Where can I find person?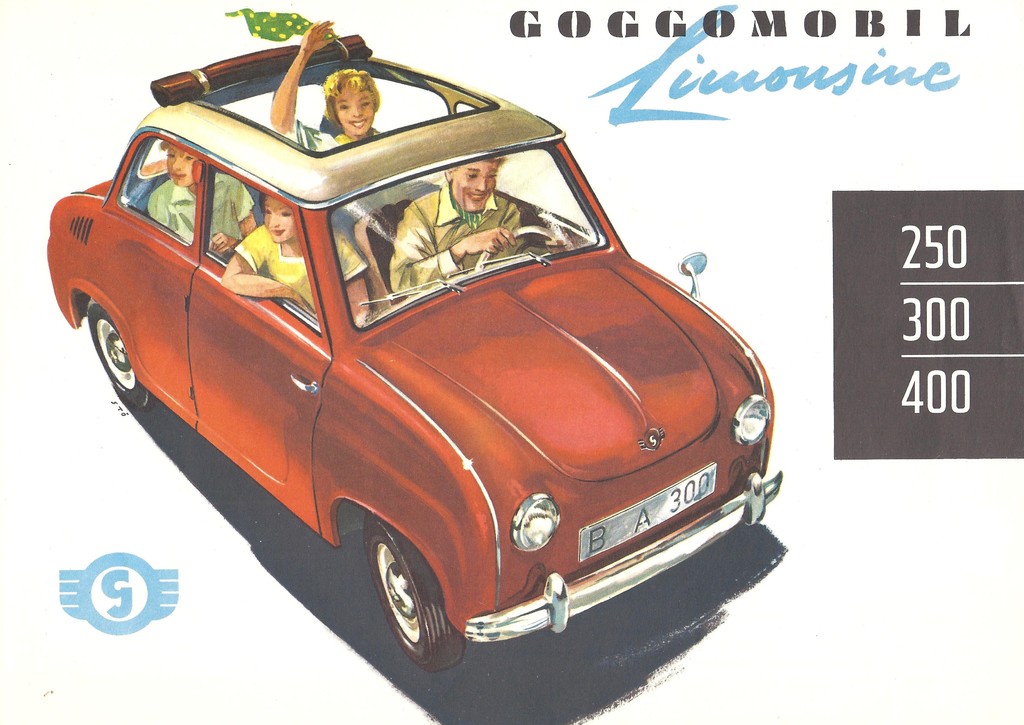
You can find it at x1=220, y1=185, x2=371, y2=329.
